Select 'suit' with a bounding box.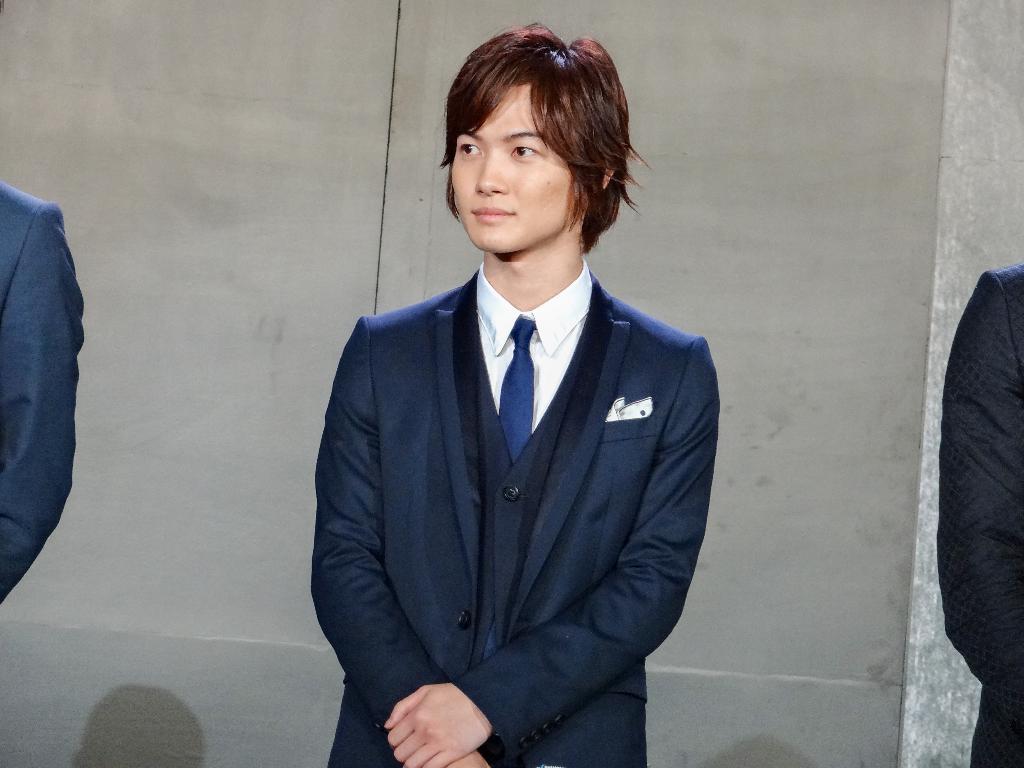
box(295, 155, 725, 760).
